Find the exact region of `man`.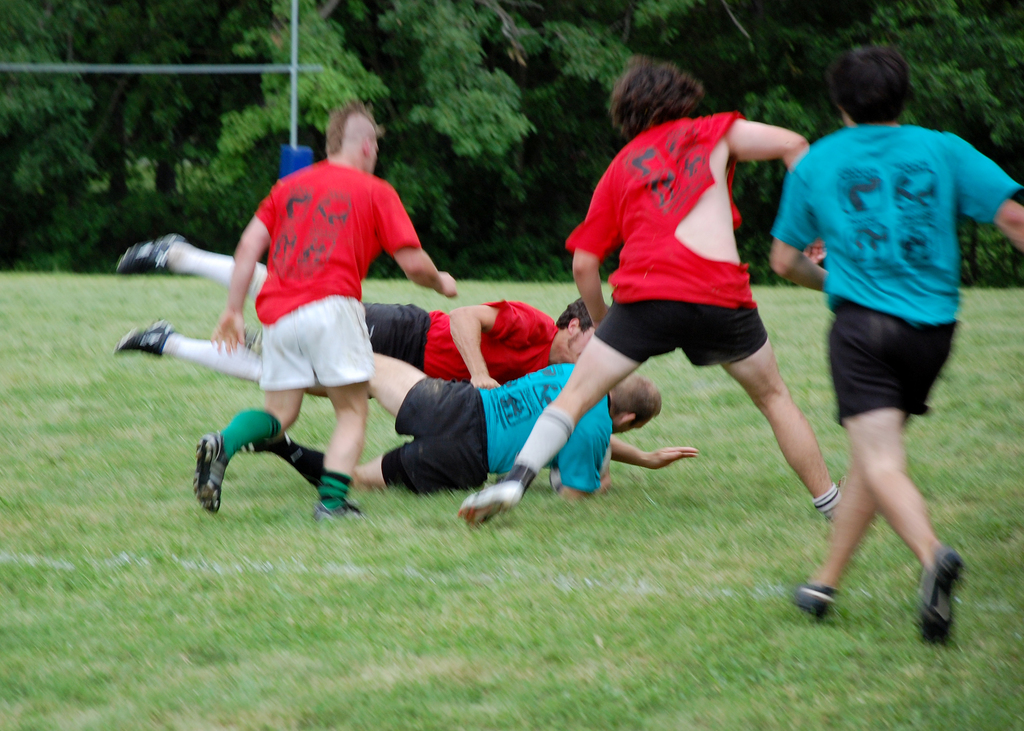
Exact region: 744/26/1018/654.
